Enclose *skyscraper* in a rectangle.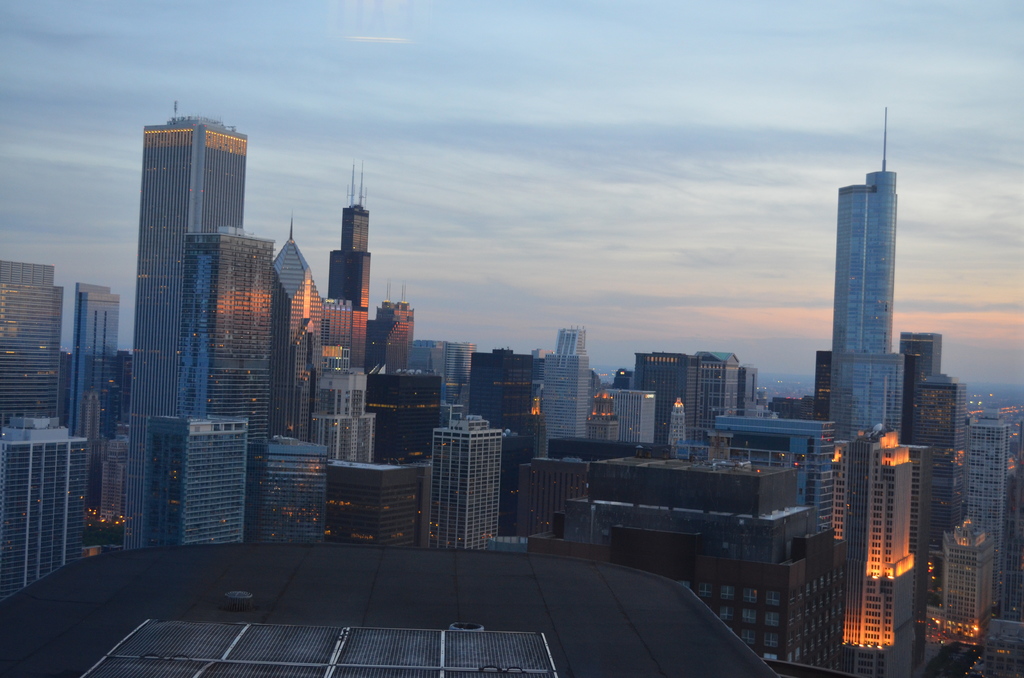
<box>811,118,934,473</box>.
